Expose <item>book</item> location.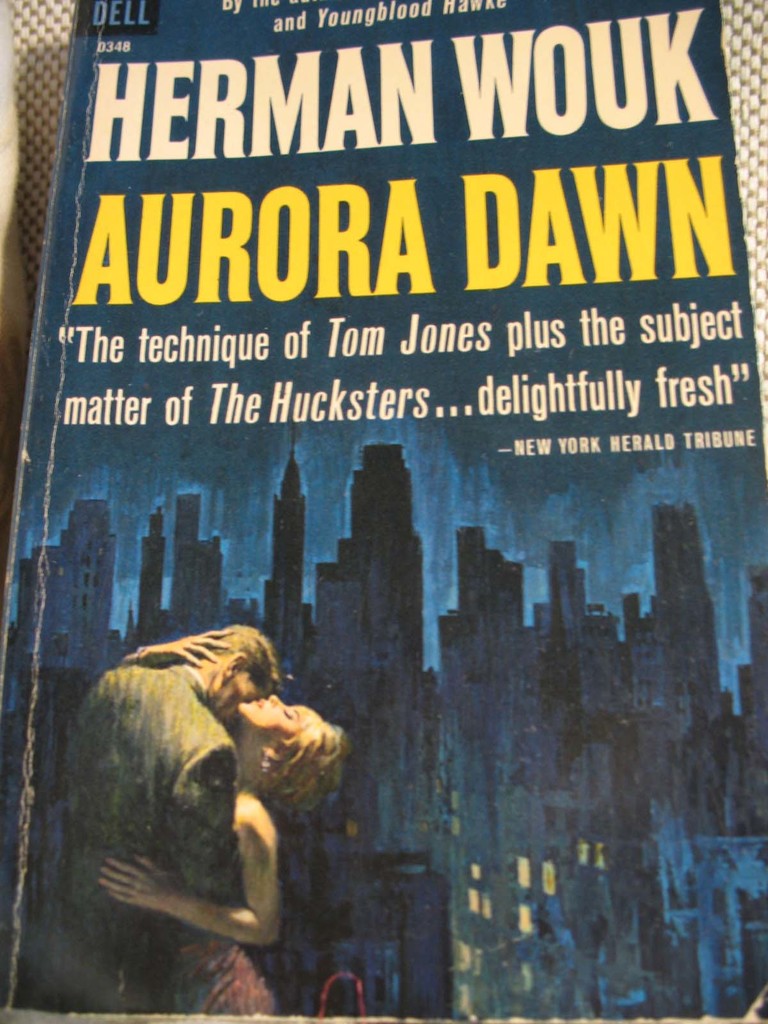
Exposed at locate(5, 0, 755, 1009).
